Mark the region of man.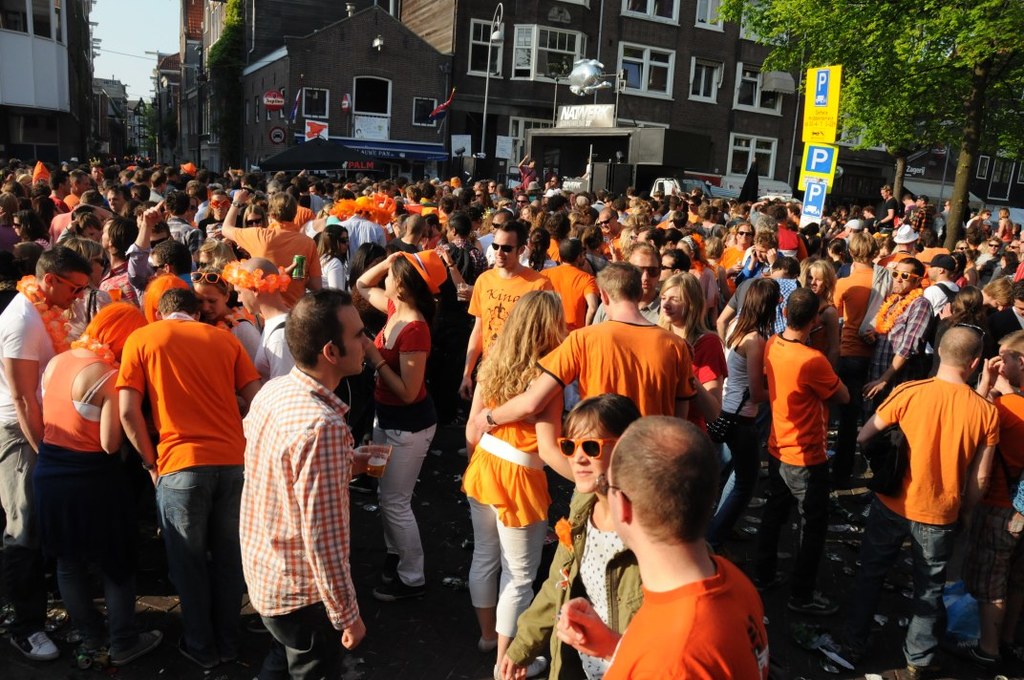
Region: bbox=(0, 237, 97, 594).
